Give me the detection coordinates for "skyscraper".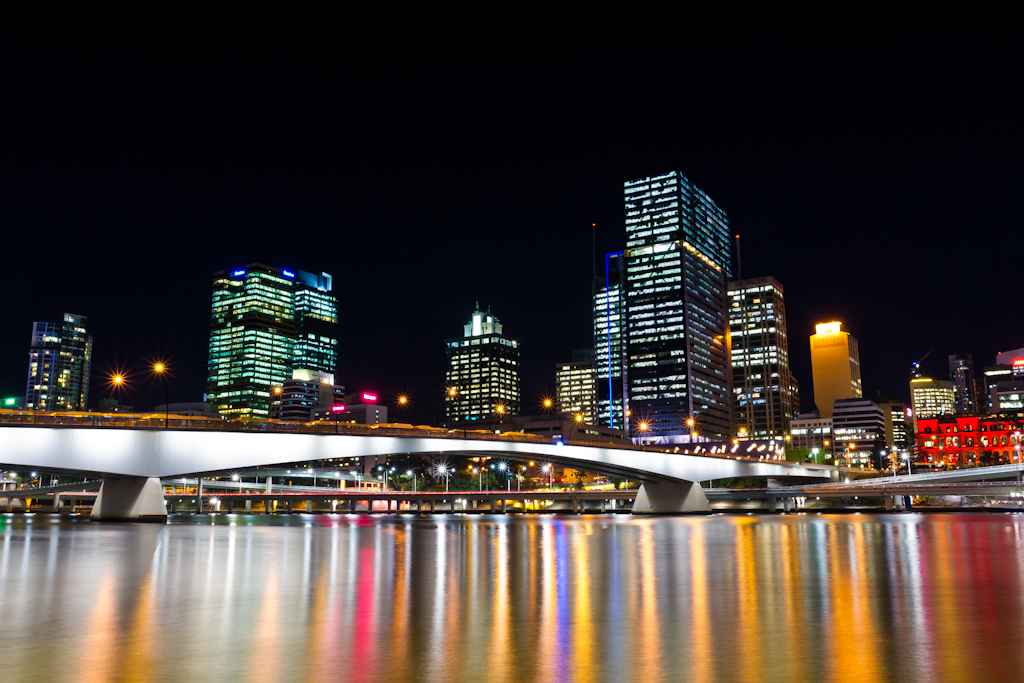
727 274 793 446.
